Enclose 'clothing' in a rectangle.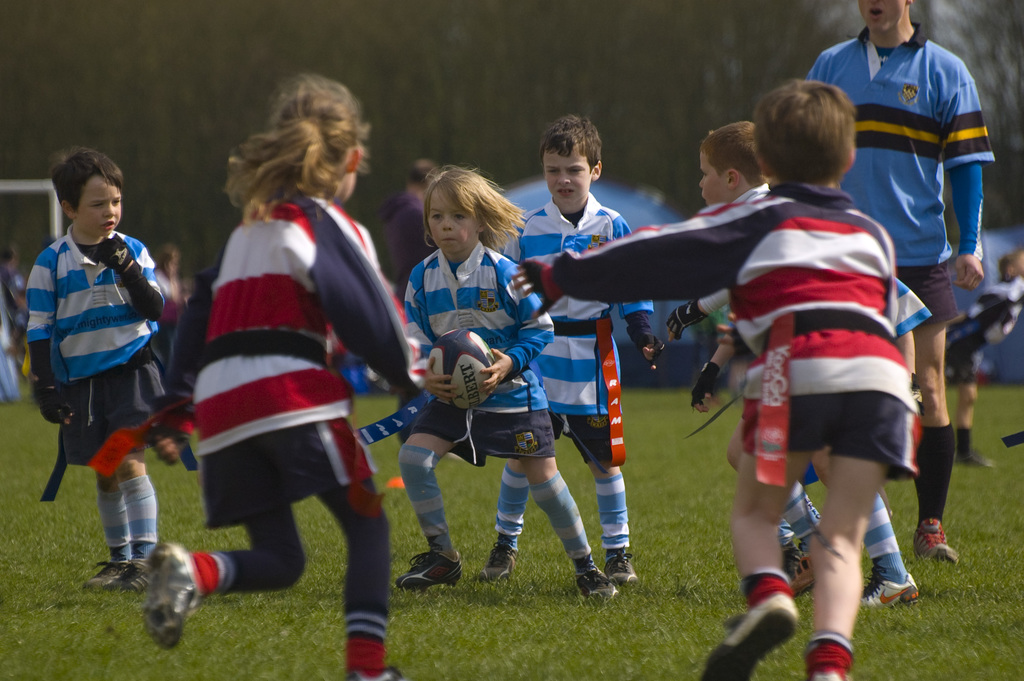
bbox=(31, 221, 179, 452).
